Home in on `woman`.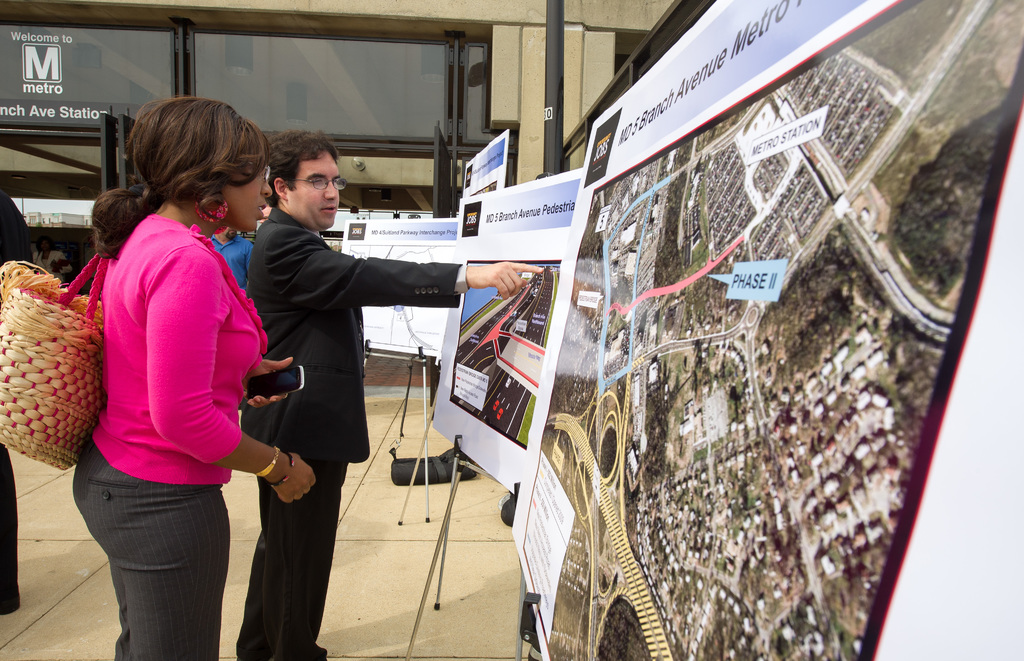
Homed in at 70/97/319/660.
